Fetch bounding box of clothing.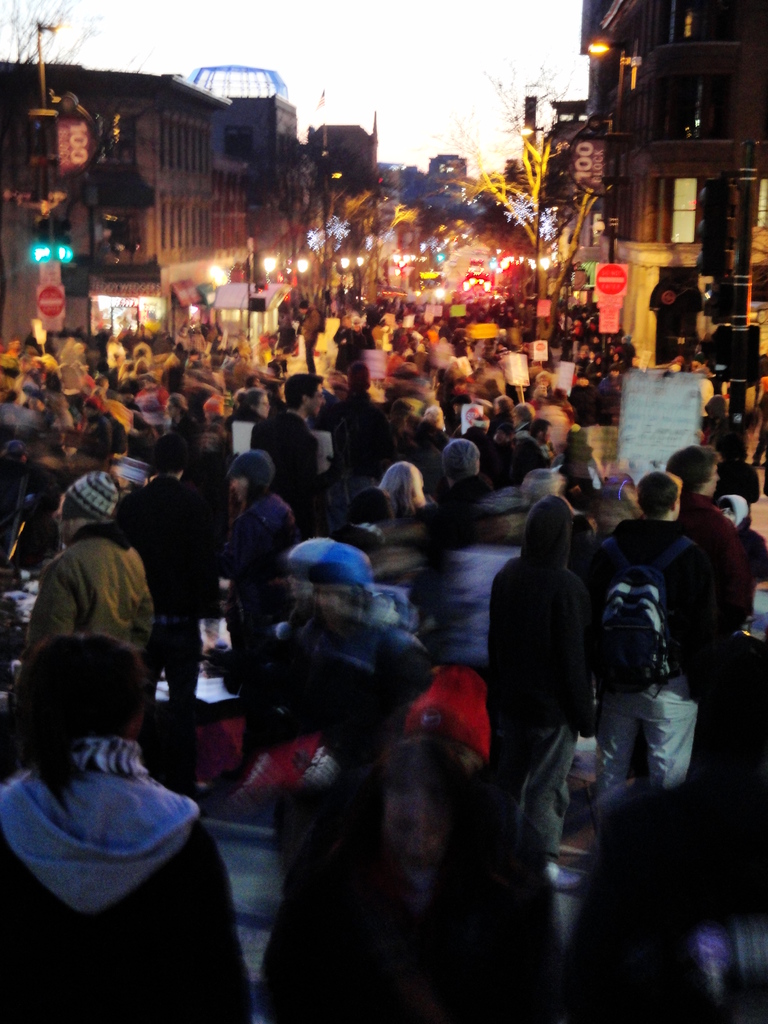
Bbox: (left=675, top=490, right=756, bottom=650).
